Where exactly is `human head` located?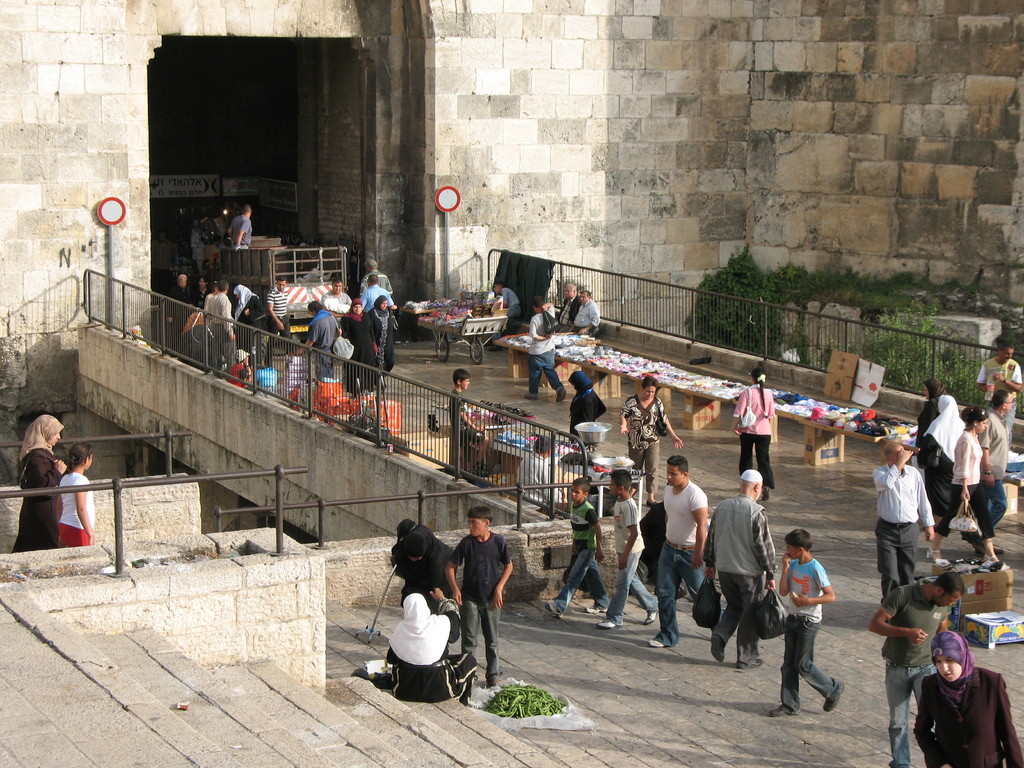
Its bounding box is box(785, 531, 810, 559).
